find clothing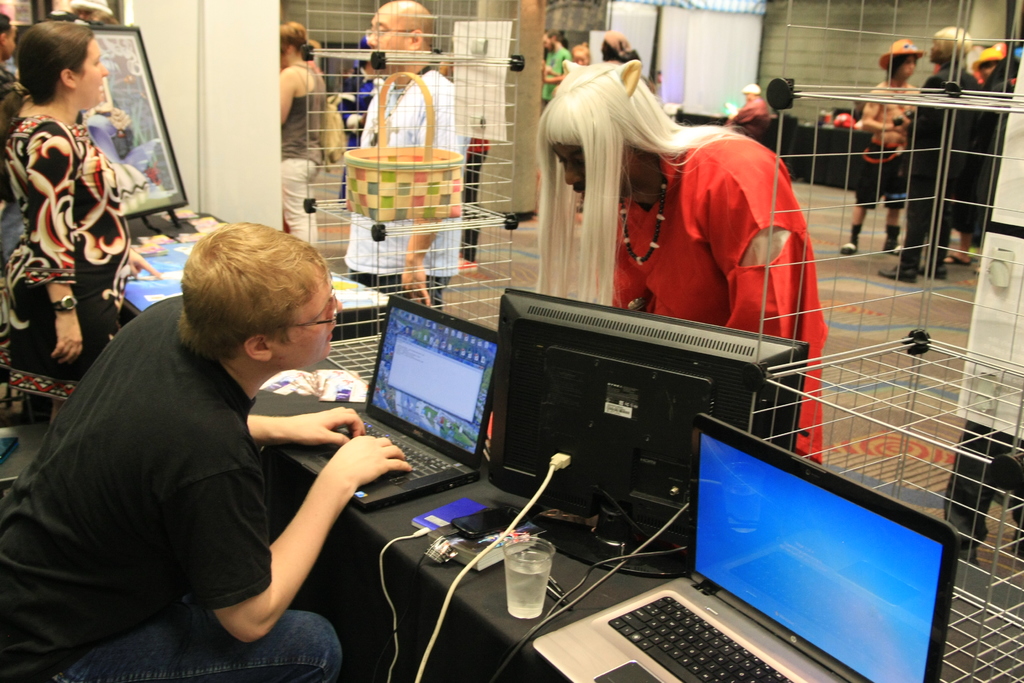
0 304 343 682
